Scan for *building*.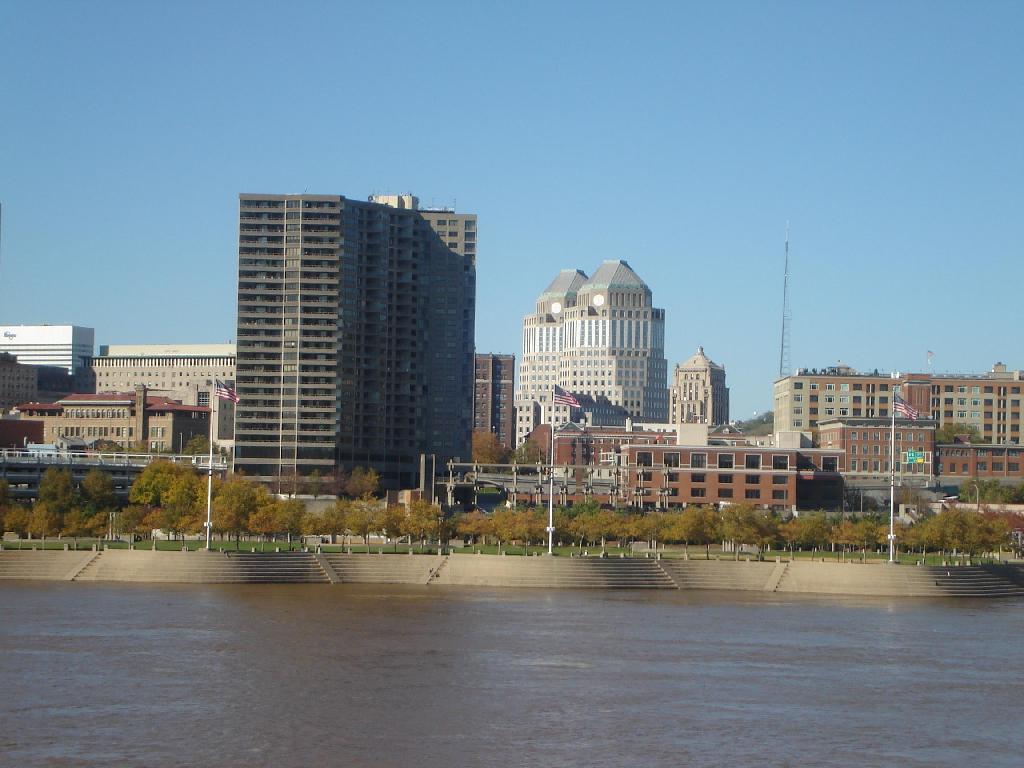
Scan result: [0,389,212,455].
